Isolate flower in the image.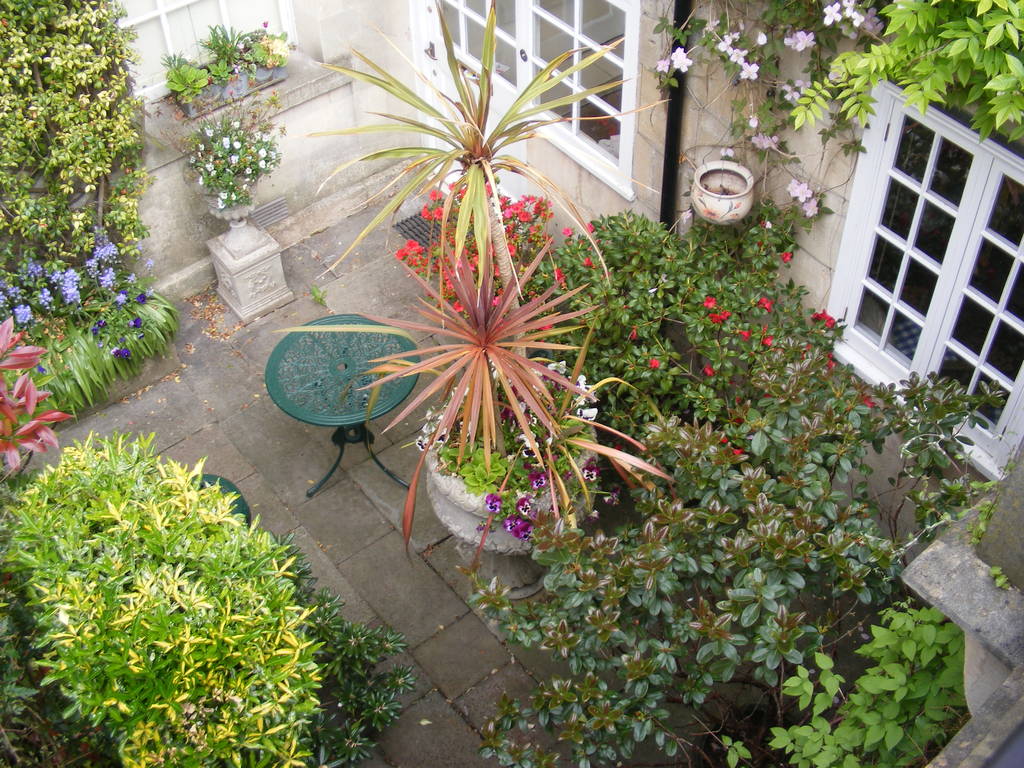
Isolated region: (751,130,778,148).
